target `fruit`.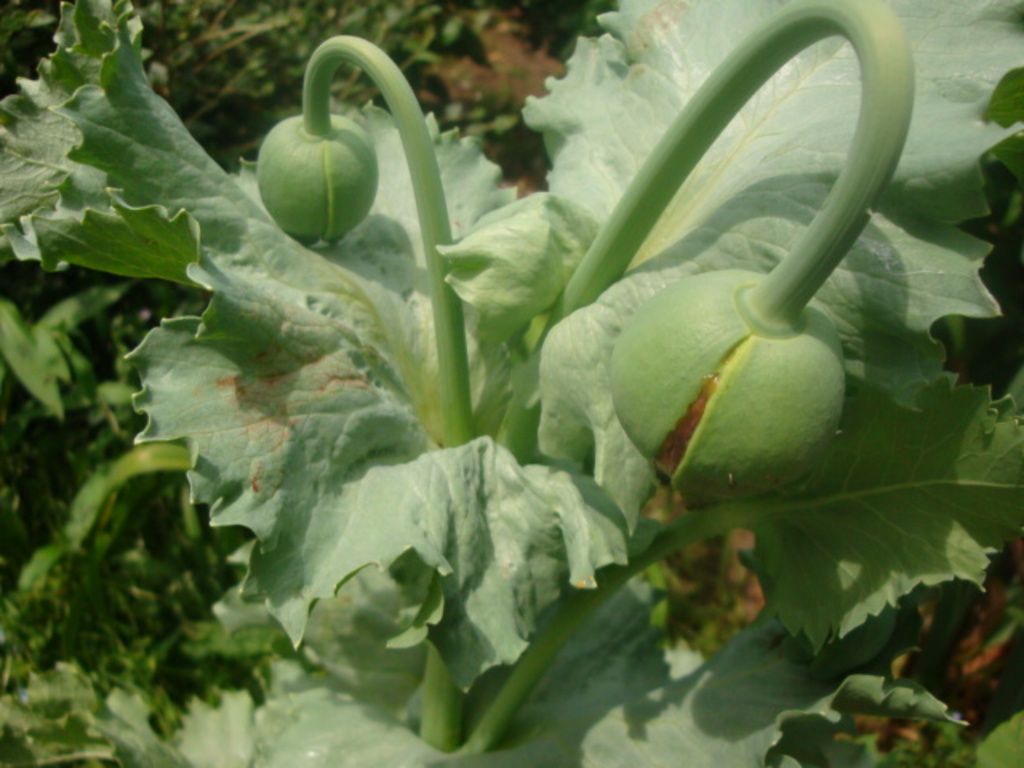
Target region: 256:110:378:246.
